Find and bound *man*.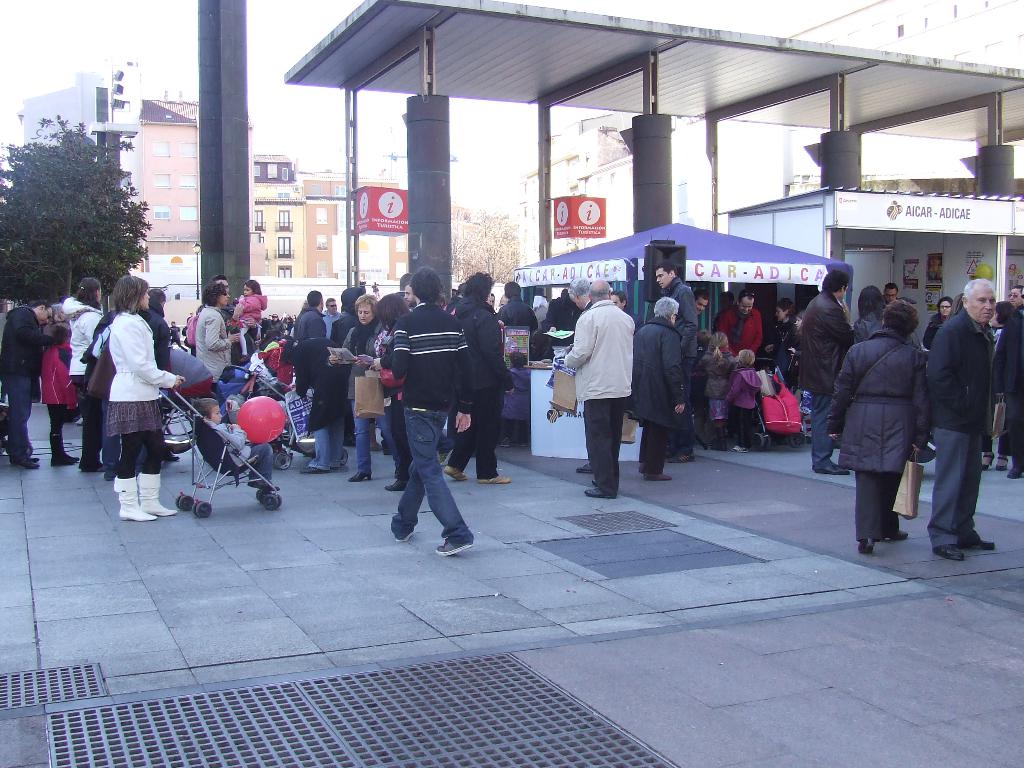
Bound: x1=390 y1=265 x2=473 y2=557.
